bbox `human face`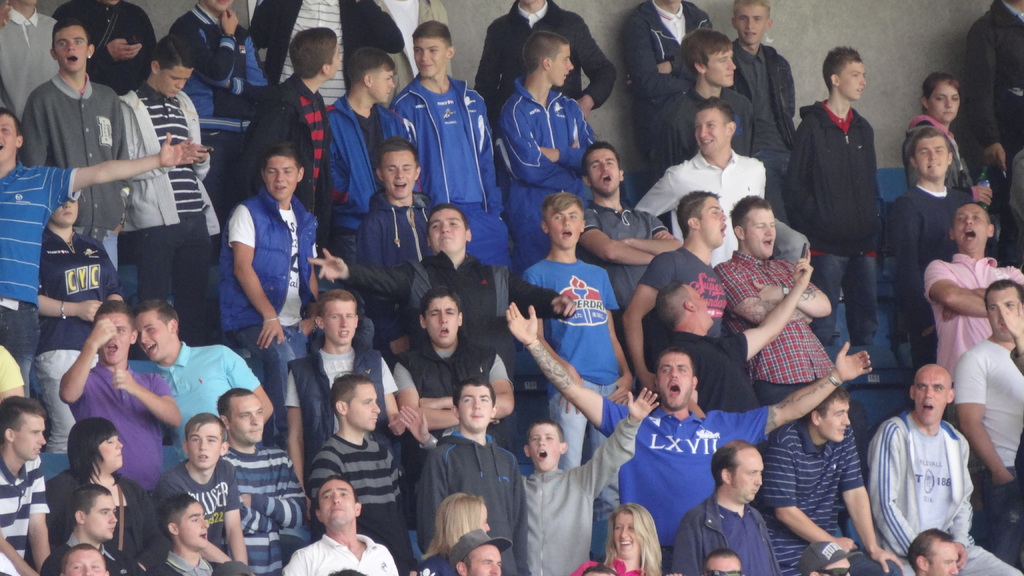
pyautogui.locateOnScreen(187, 419, 223, 467)
